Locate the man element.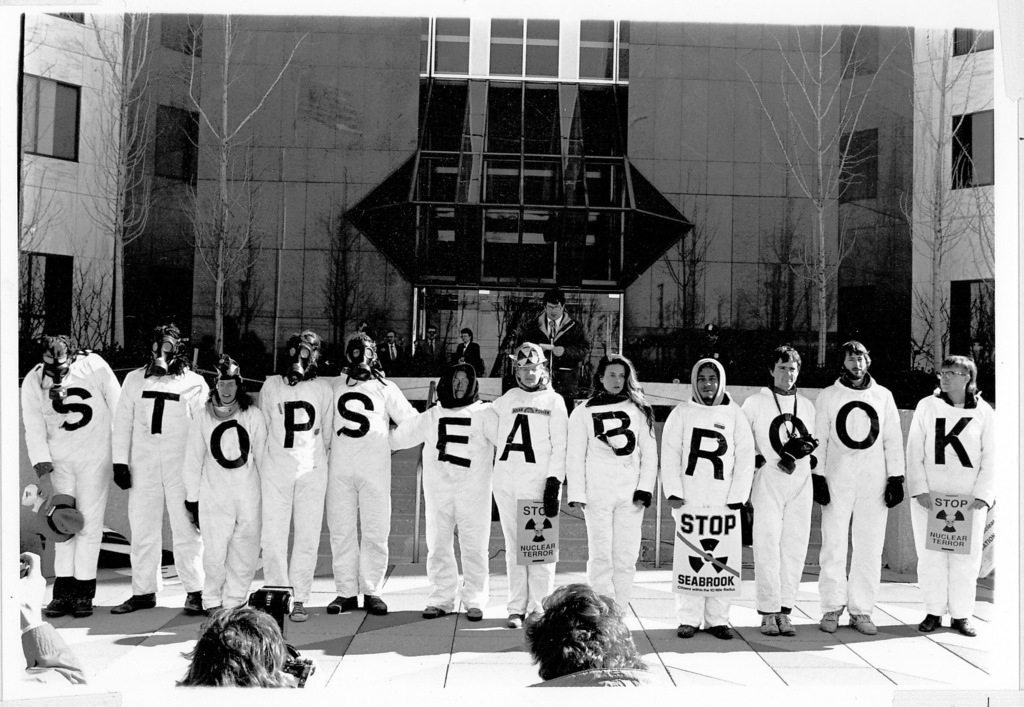
Element bbox: select_region(347, 314, 369, 368).
